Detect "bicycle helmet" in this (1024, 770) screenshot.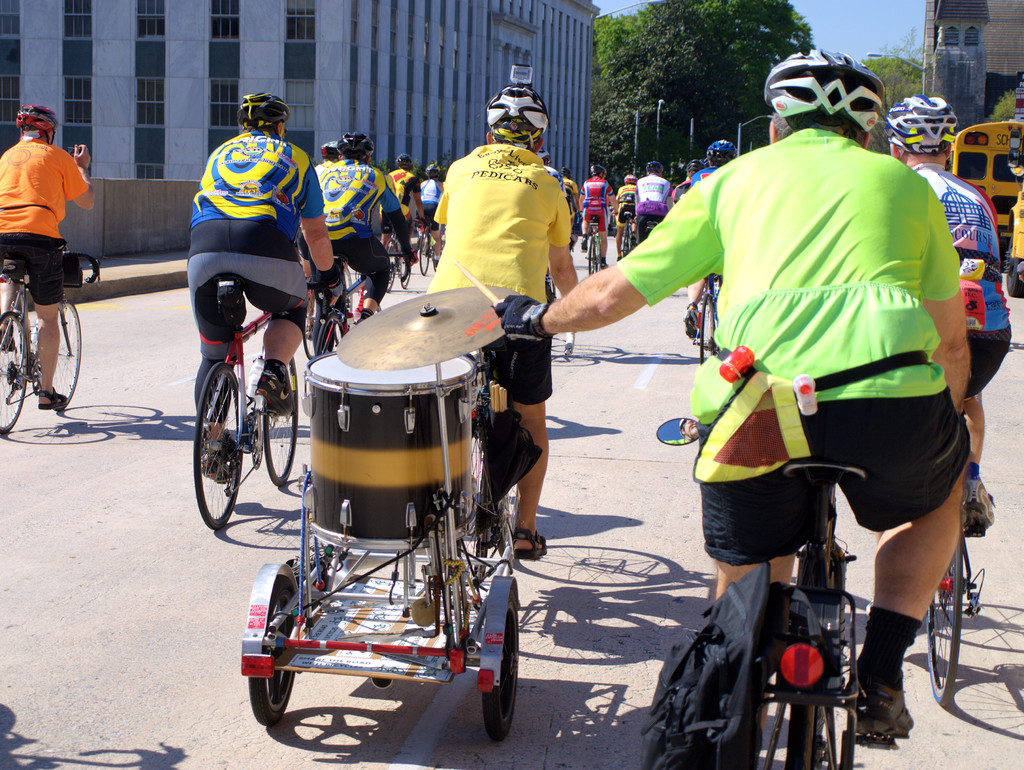
Detection: region(393, 148, 414, 177).
